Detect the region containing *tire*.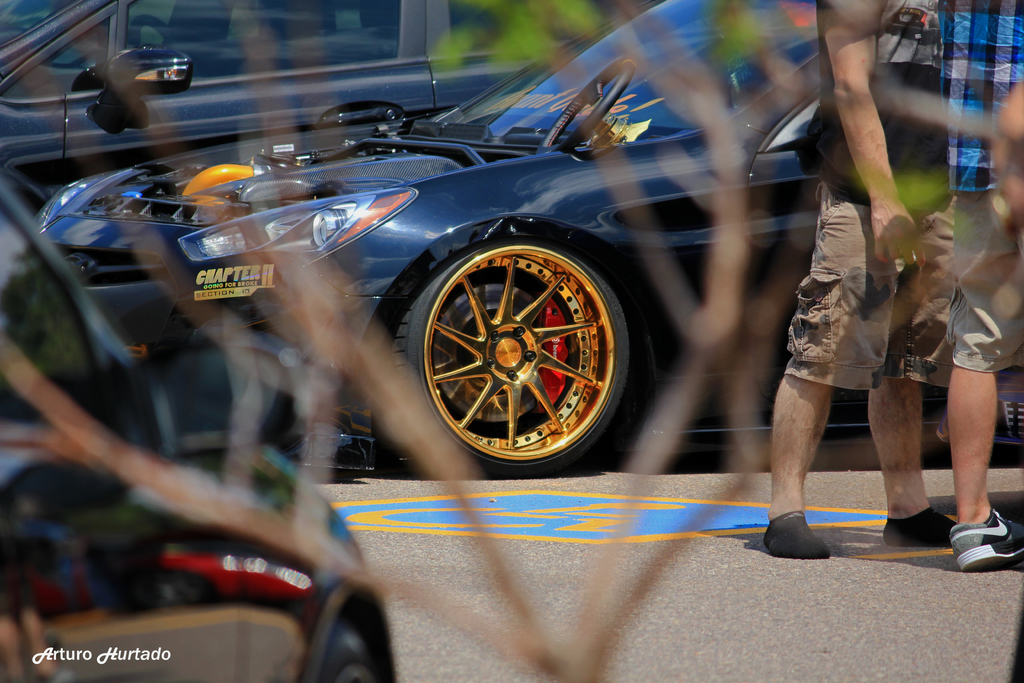
x1=318, y1=621, x2=386, y2=682.
